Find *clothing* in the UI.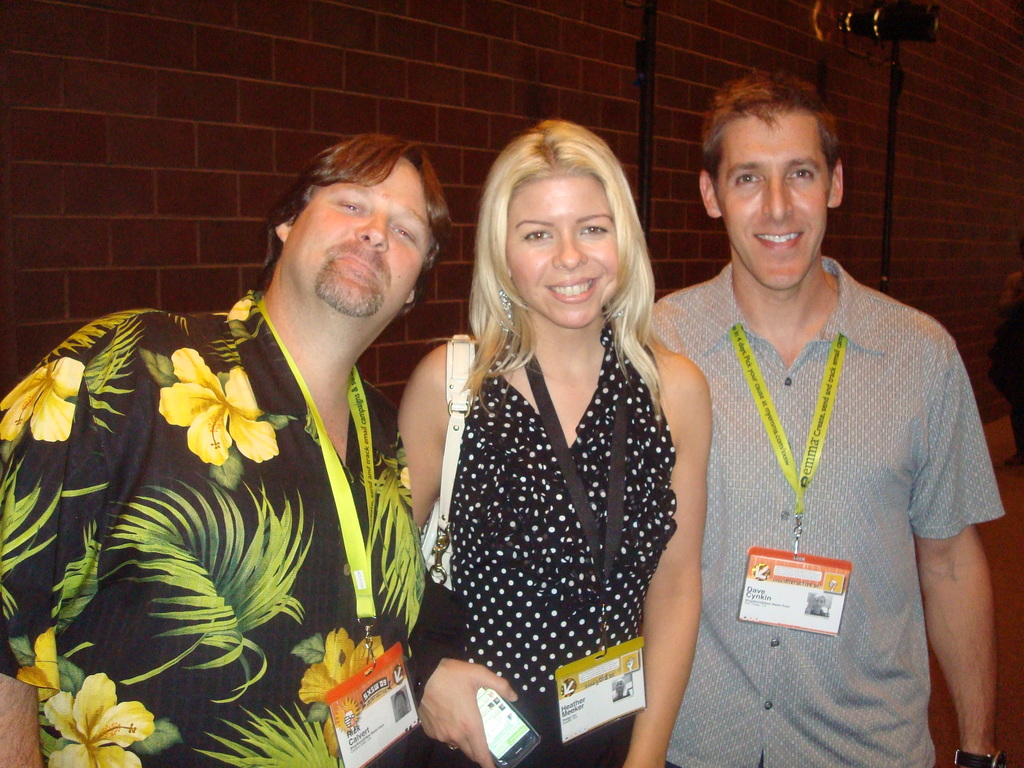
UI element at (2, 287, 433, 767).
